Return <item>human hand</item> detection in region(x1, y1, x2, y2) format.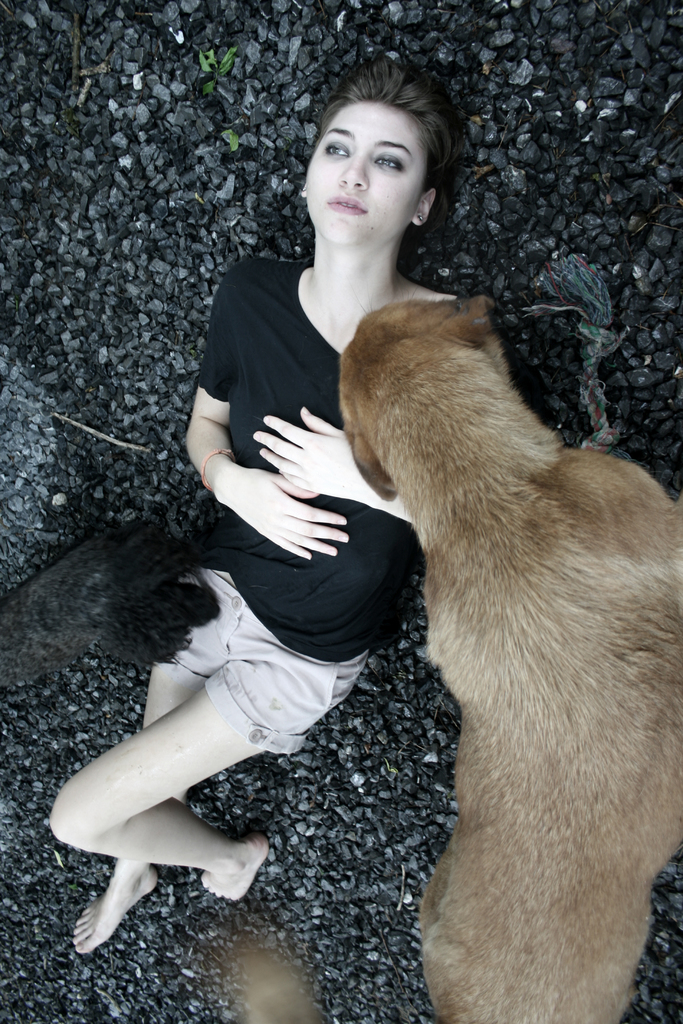
region(256, 415, 352, 495).
